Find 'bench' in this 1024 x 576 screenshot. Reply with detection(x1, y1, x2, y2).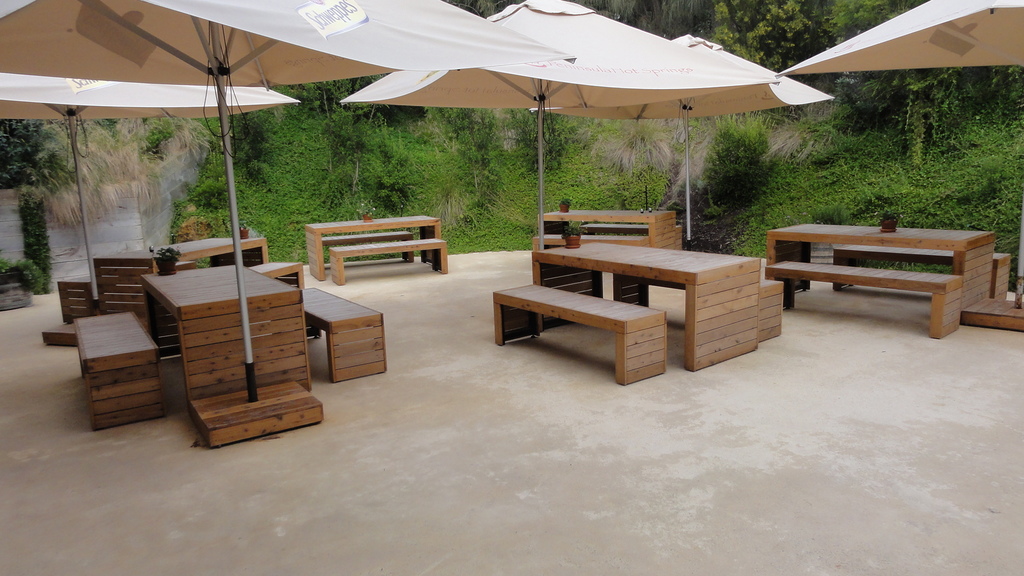
detection(326, 235, 450, 285).
